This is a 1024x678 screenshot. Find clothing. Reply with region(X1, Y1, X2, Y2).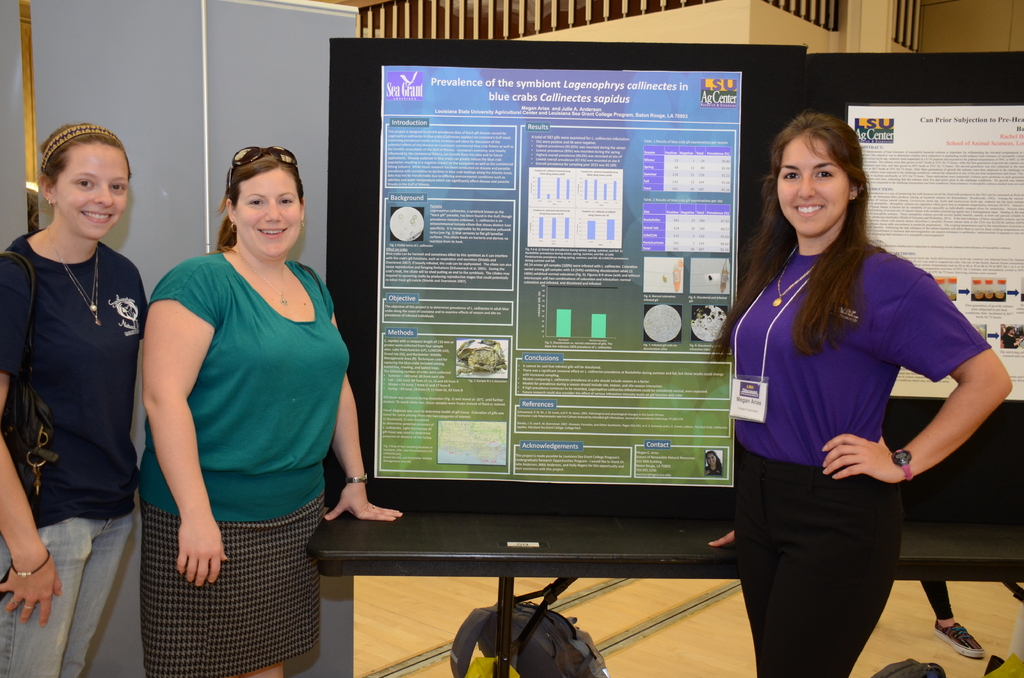
region(0, 226, 133, 677).
